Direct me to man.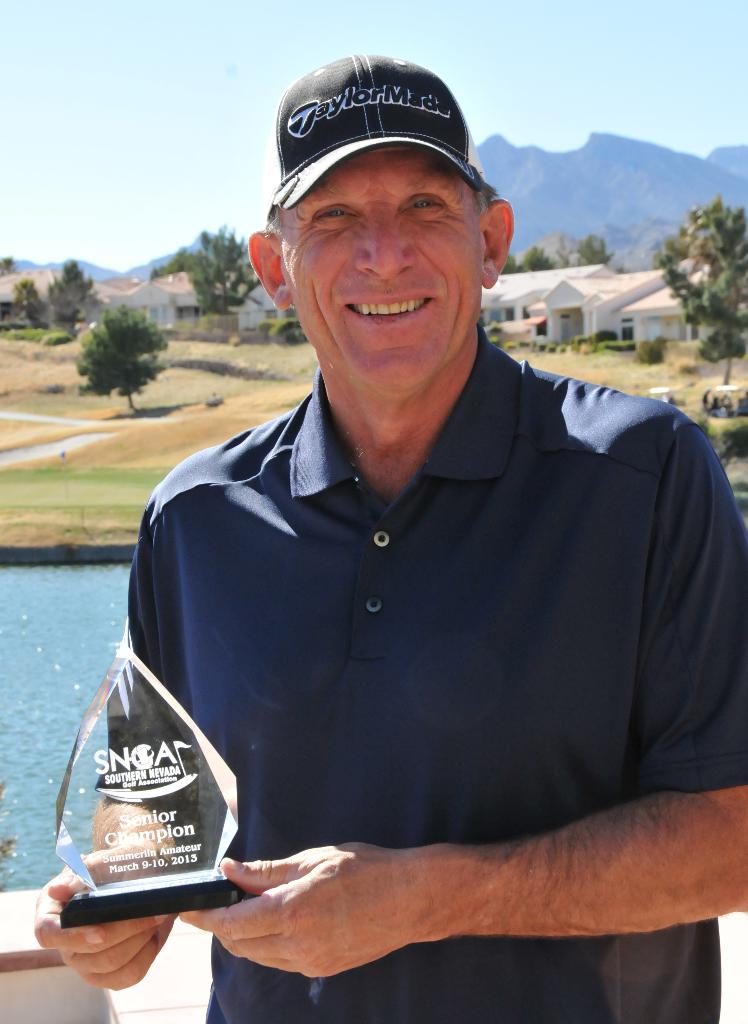
Direction: <box>80,63,745,1007</box>.
